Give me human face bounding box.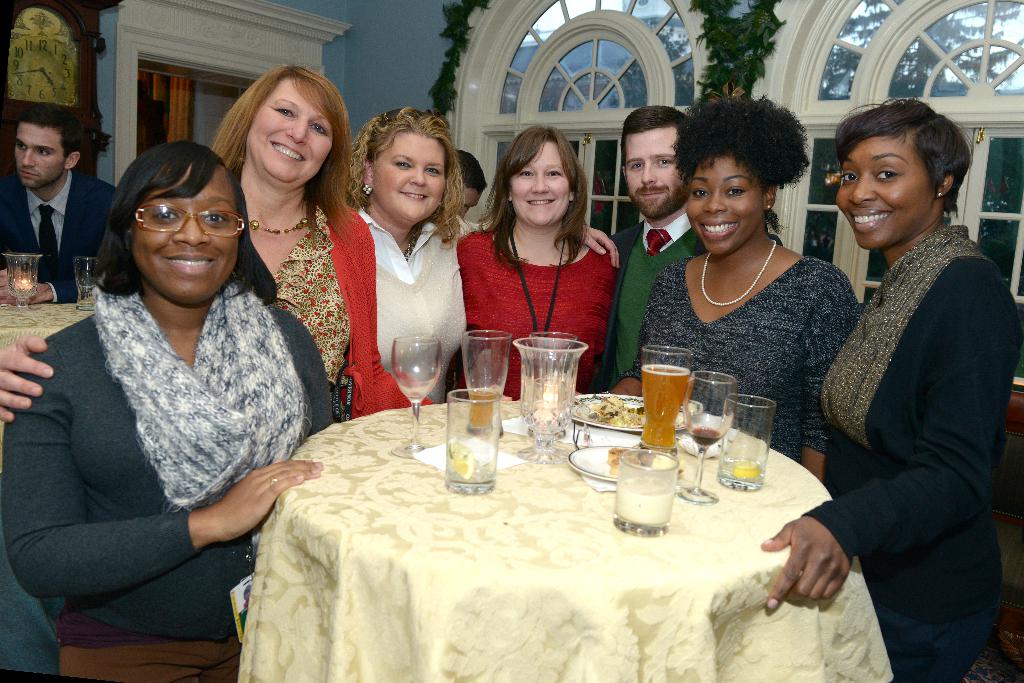
locate(511, 140, 572, 227).
